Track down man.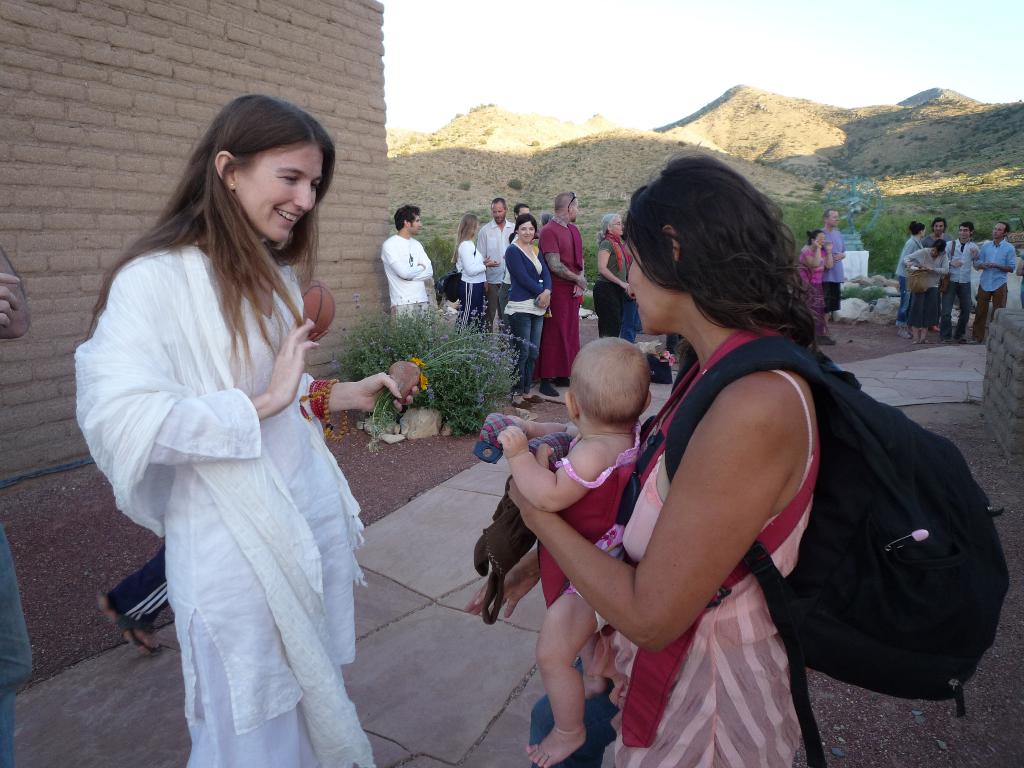
Tracked to bbox=[947, 228, 978, 342].
